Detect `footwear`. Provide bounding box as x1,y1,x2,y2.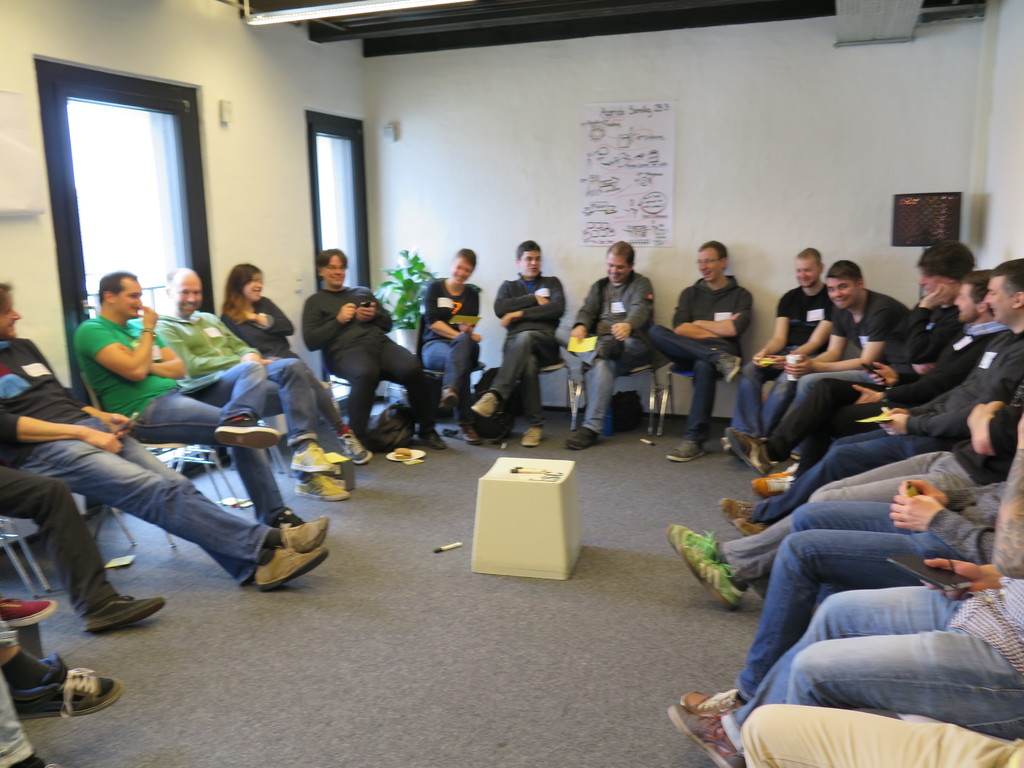
294,478,349,500.
